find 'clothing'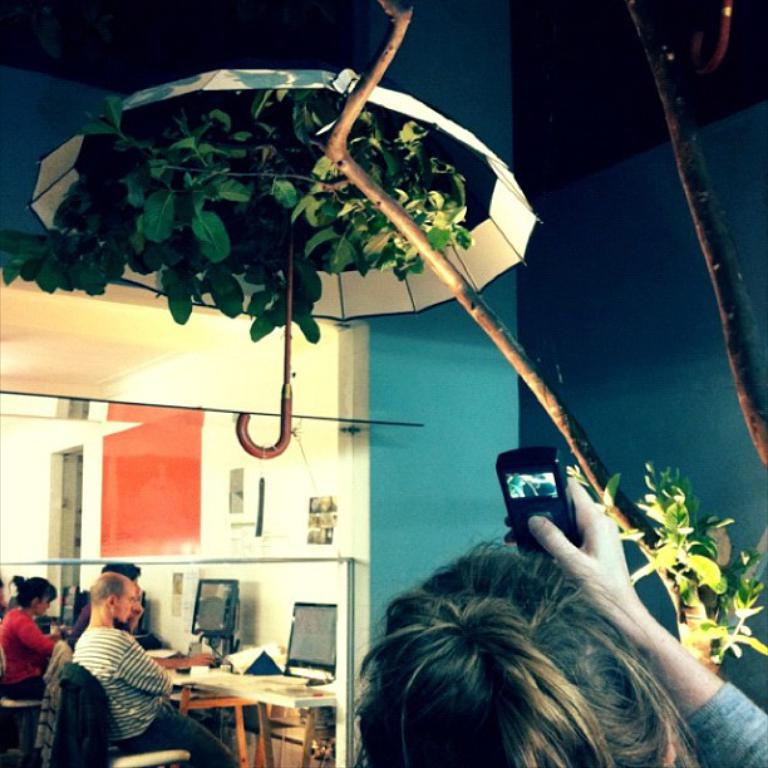
bbox=[50, 610, 176, 753]
